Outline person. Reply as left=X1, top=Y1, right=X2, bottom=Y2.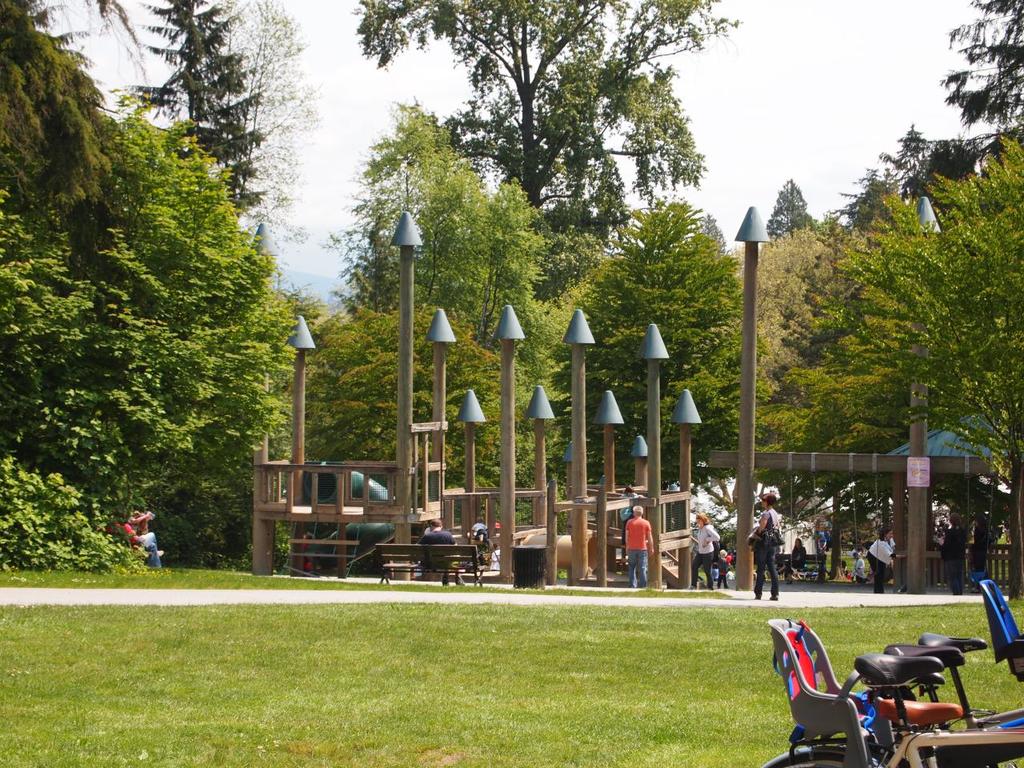
left=717, top=546, right=737, bottom=586.
